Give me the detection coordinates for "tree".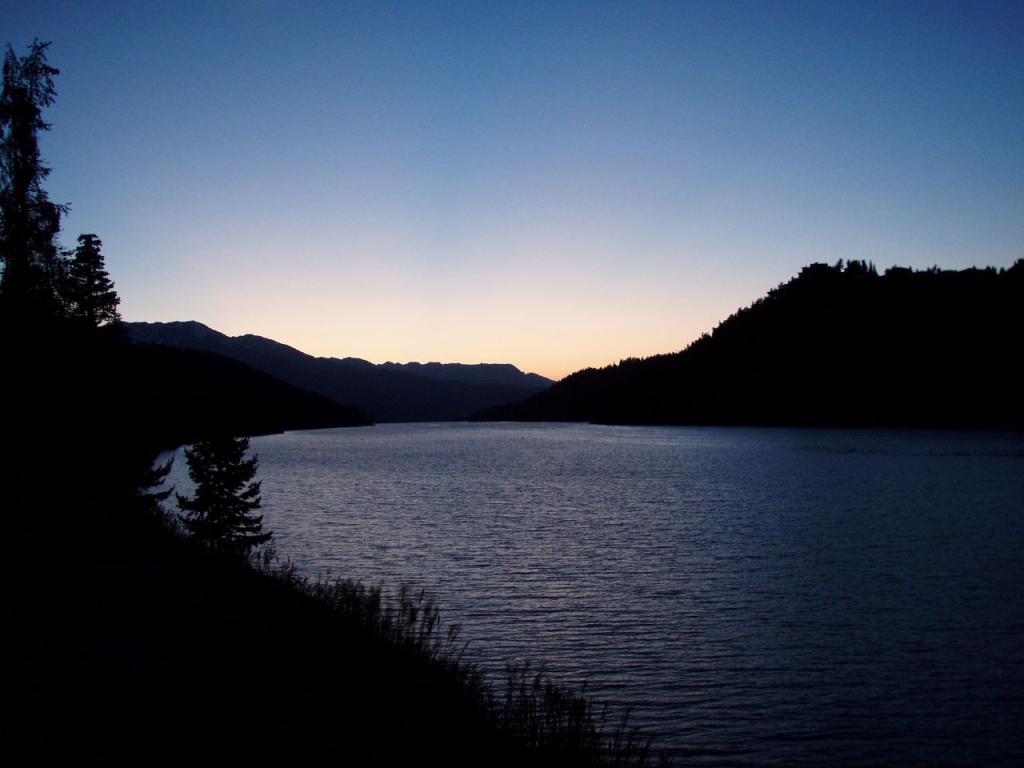
(2,27,77,282).
